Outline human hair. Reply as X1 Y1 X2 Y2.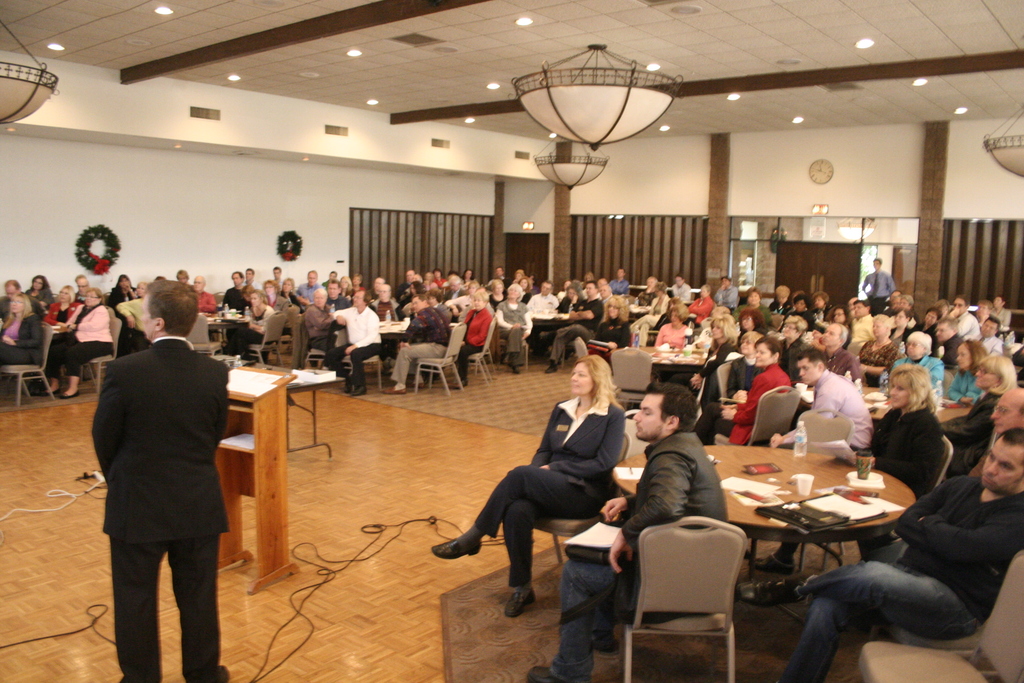
262 278 278 295.
